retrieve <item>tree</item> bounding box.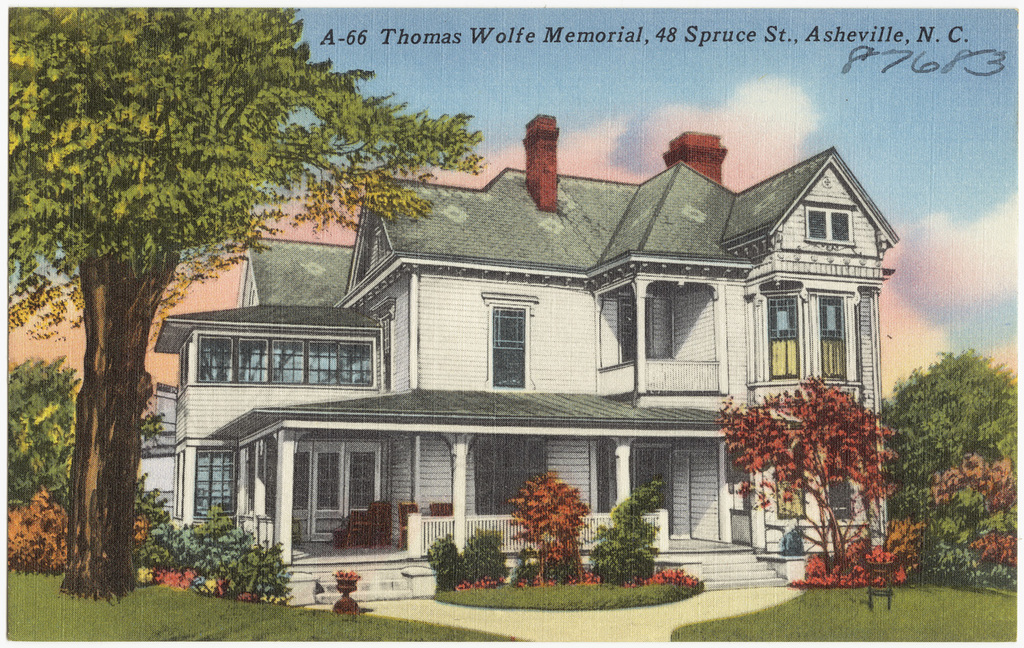
Bounding box: region(0, 350, 120, 576).
